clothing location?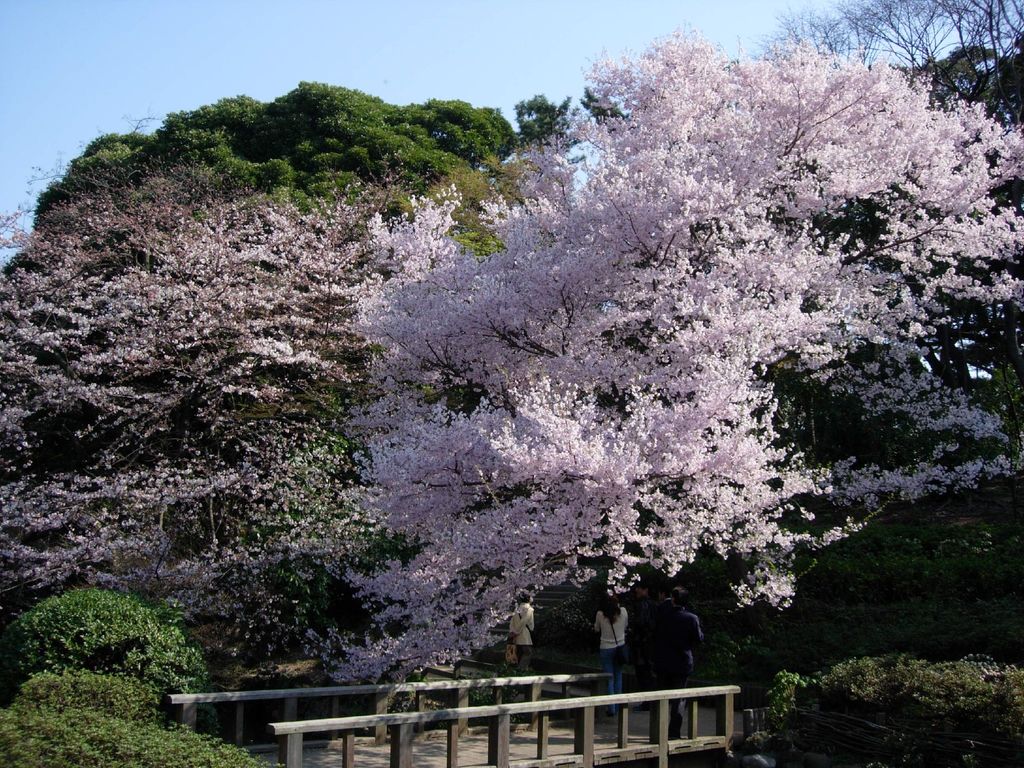
locate(632, 593, 653, 694)
